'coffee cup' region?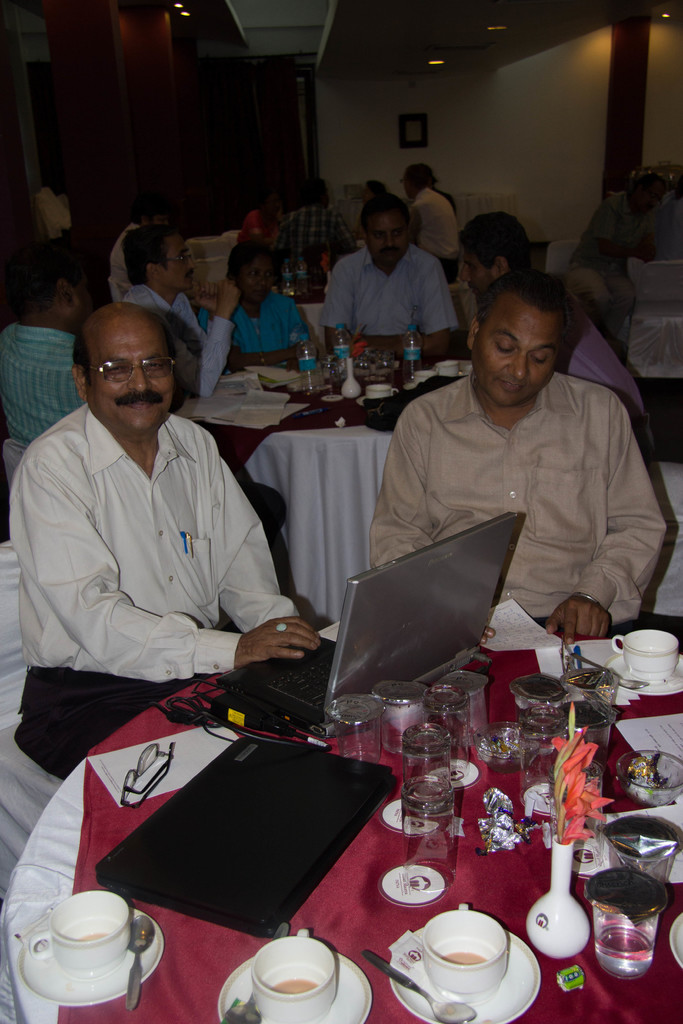
26, 892, 135, 974
